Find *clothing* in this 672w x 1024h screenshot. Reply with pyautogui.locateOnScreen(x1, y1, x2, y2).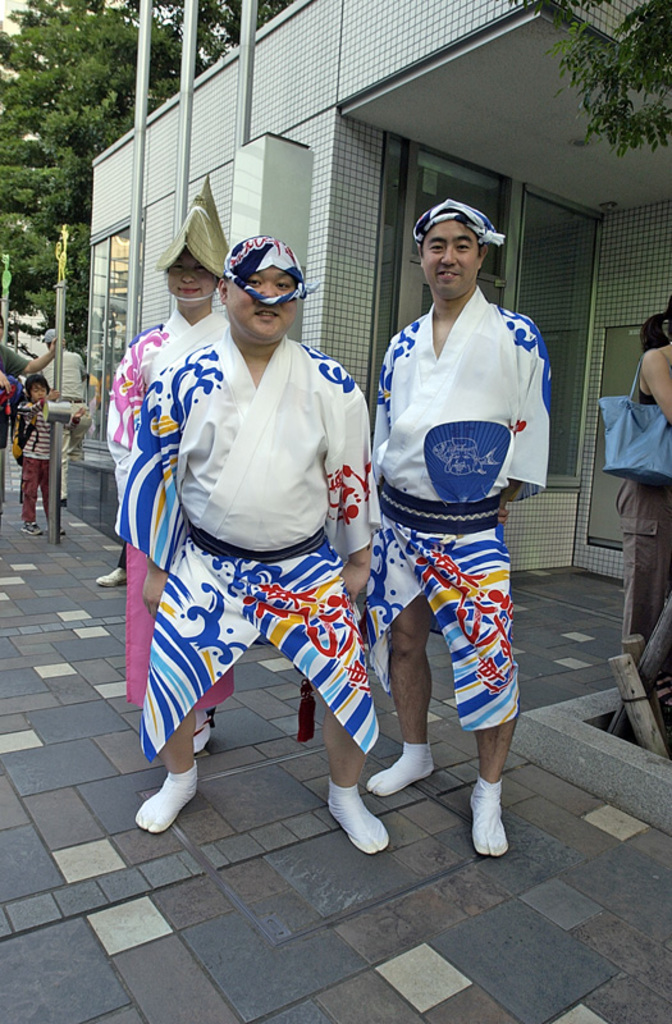
pyautogui.locateOnScreen(81, 297, 243, 749).
